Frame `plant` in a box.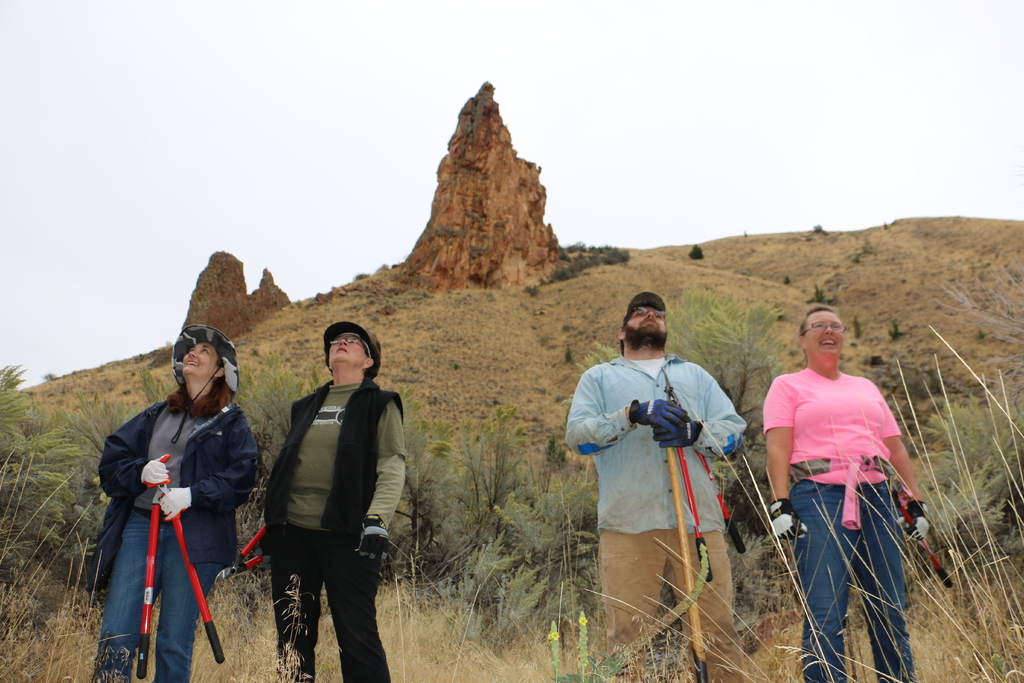
<bbox>376, 589, 516, 682</bbox>.
